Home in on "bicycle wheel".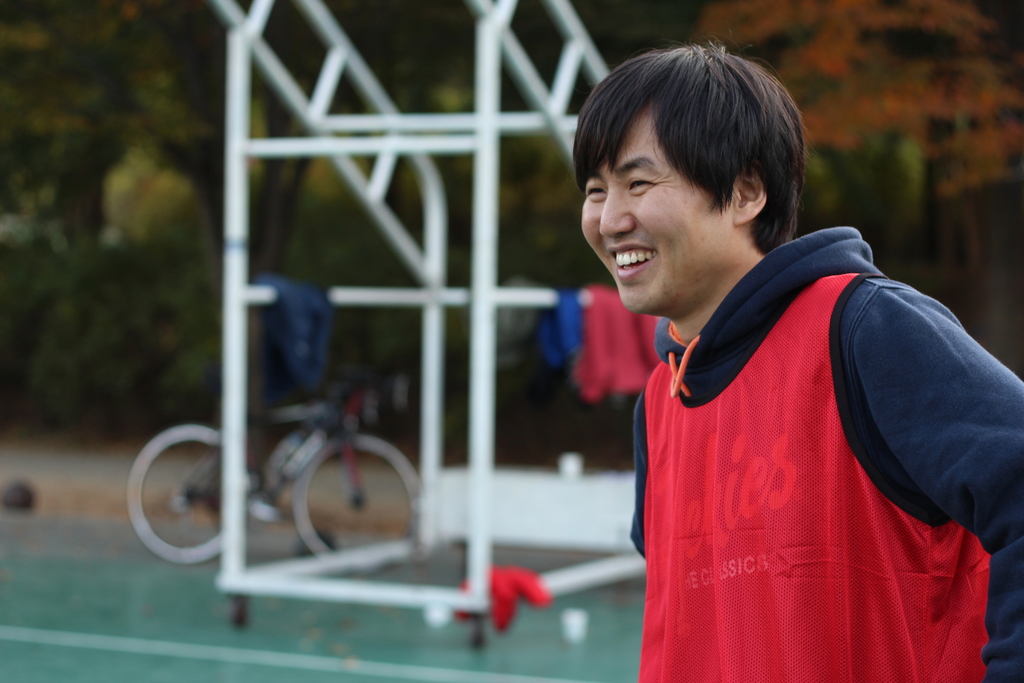
Homed in at rect(122, 422, 255, 565).
